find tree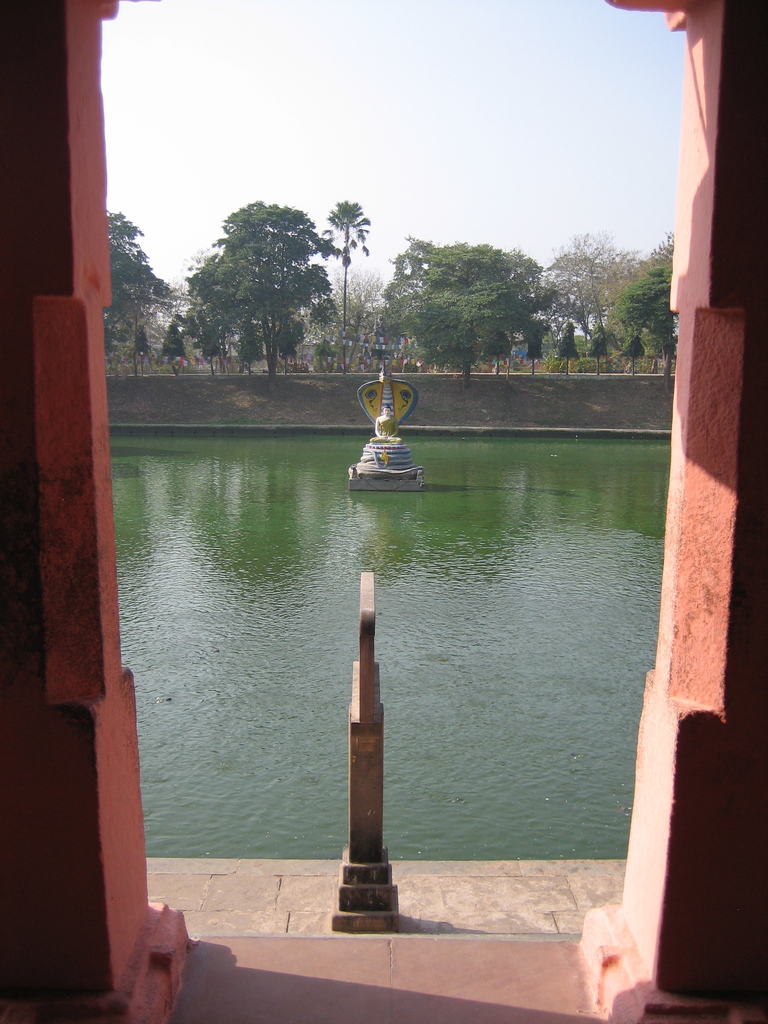
pyautogui.locateOnScreen(195, 310, 230, 374)
